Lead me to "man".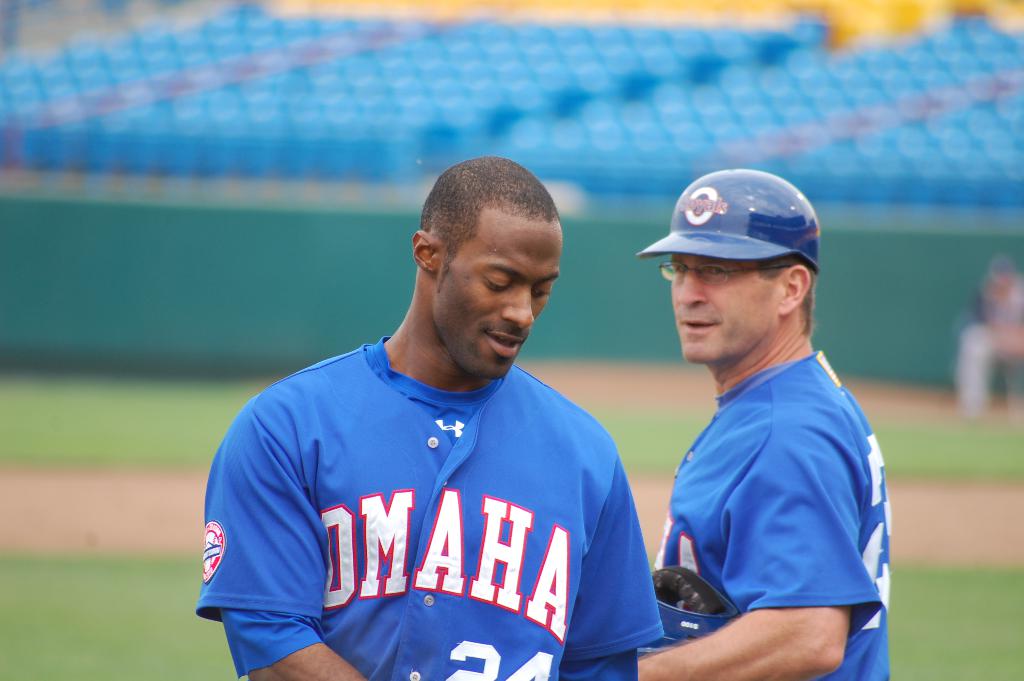
Lead to [193, 159, 669, 680].
